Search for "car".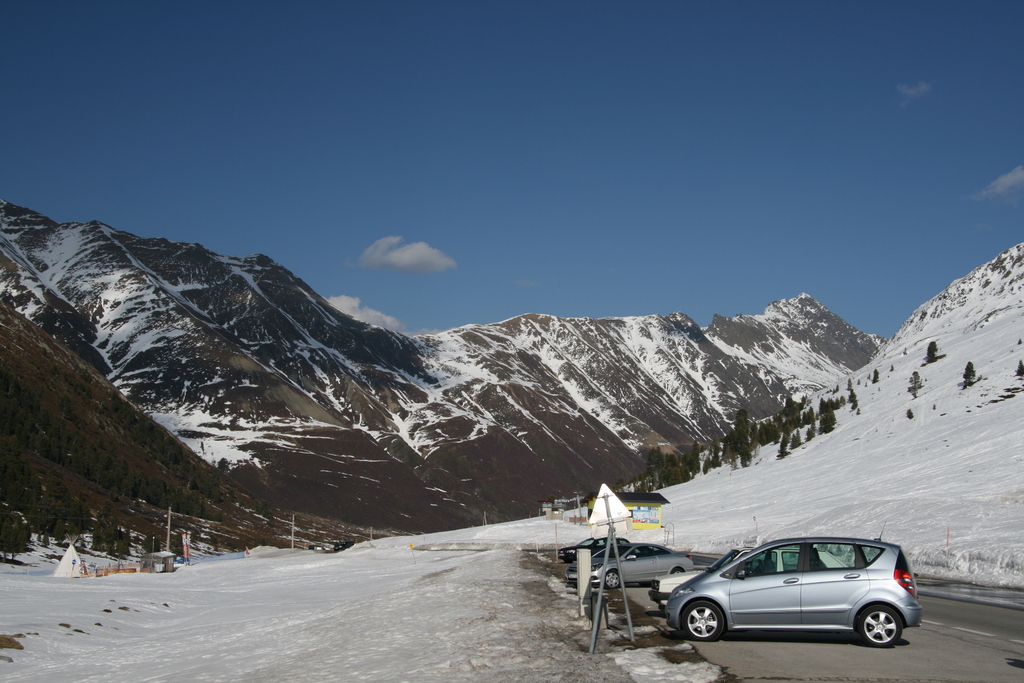
Found at crop(560, 536, 632, 556).
